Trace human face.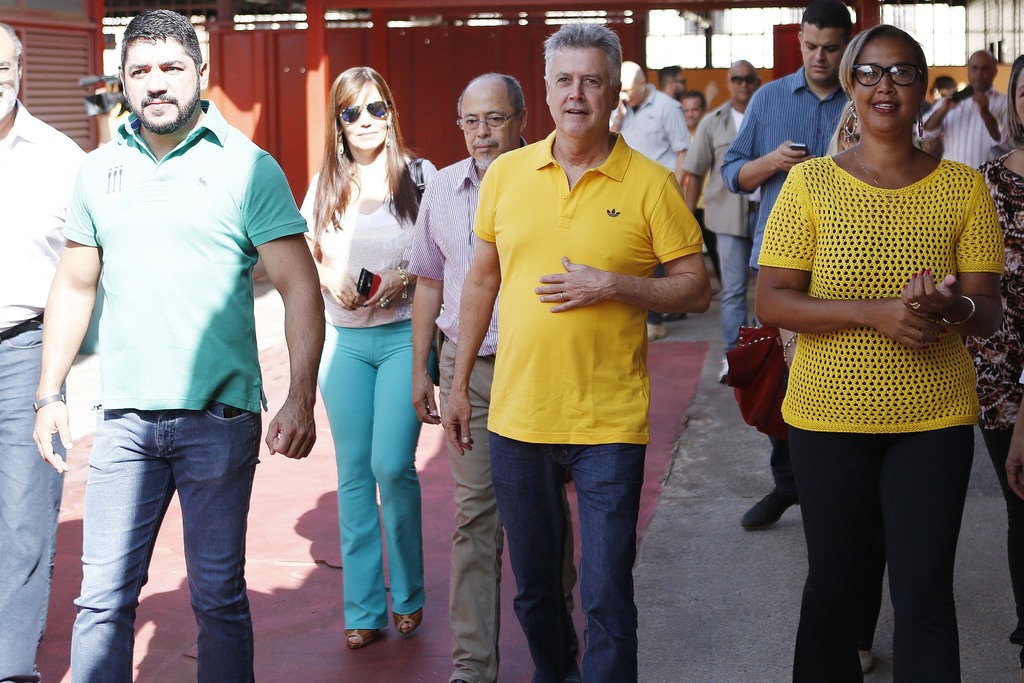
Traced to region(682, 97, 701, 129).
